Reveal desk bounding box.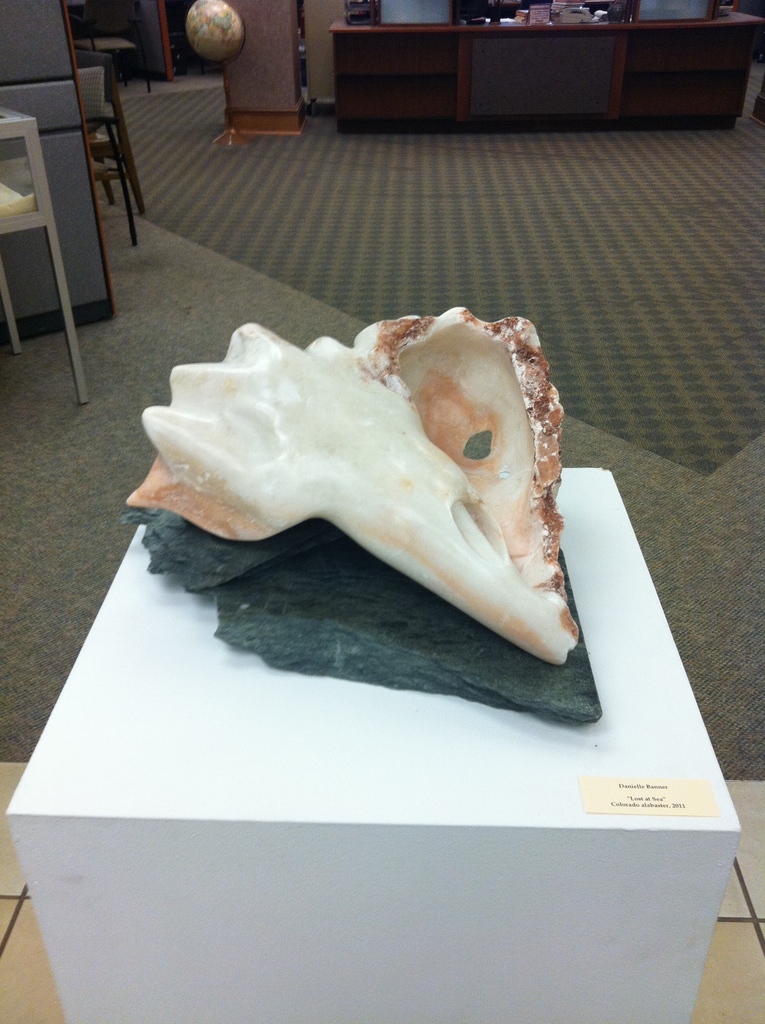
Revealed: 286,28,721,125.
